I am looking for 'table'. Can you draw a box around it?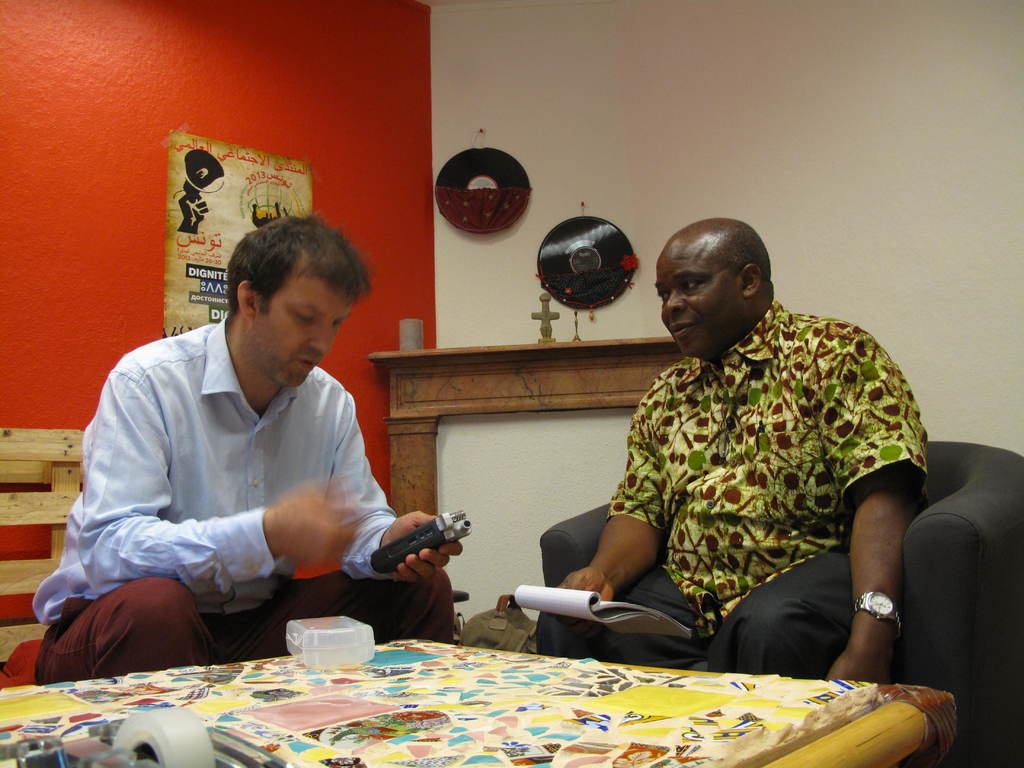
Sure, the bounding box is (0,638,941,767).
